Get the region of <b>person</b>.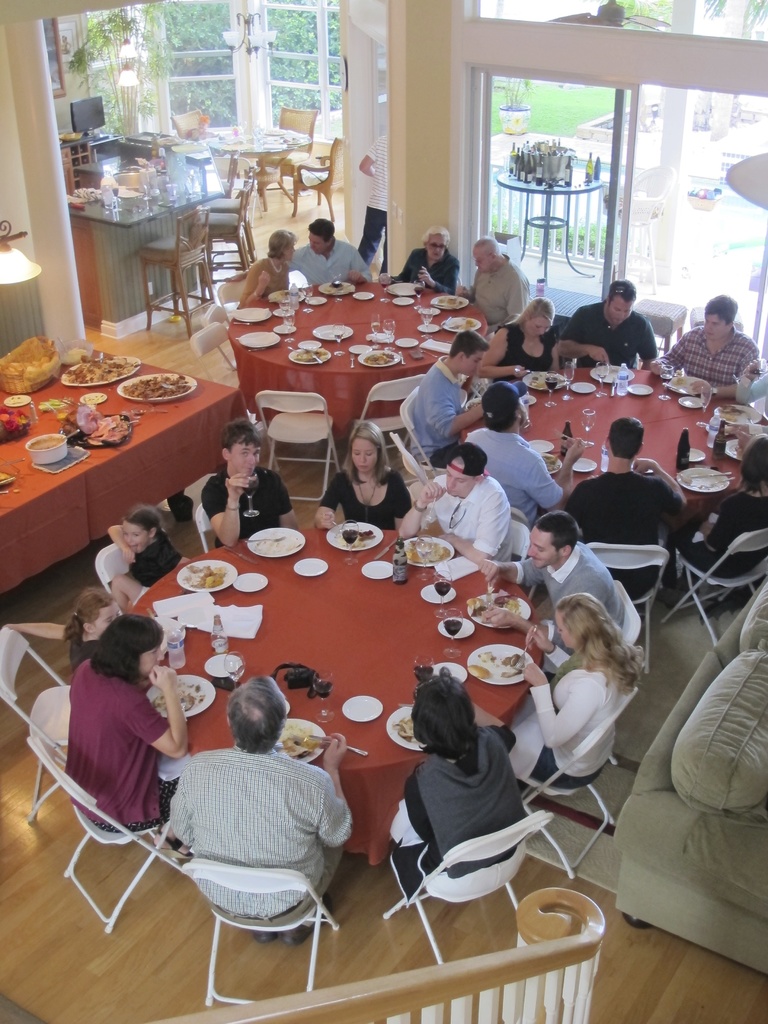
select_region(389, 223, 460, 297).
